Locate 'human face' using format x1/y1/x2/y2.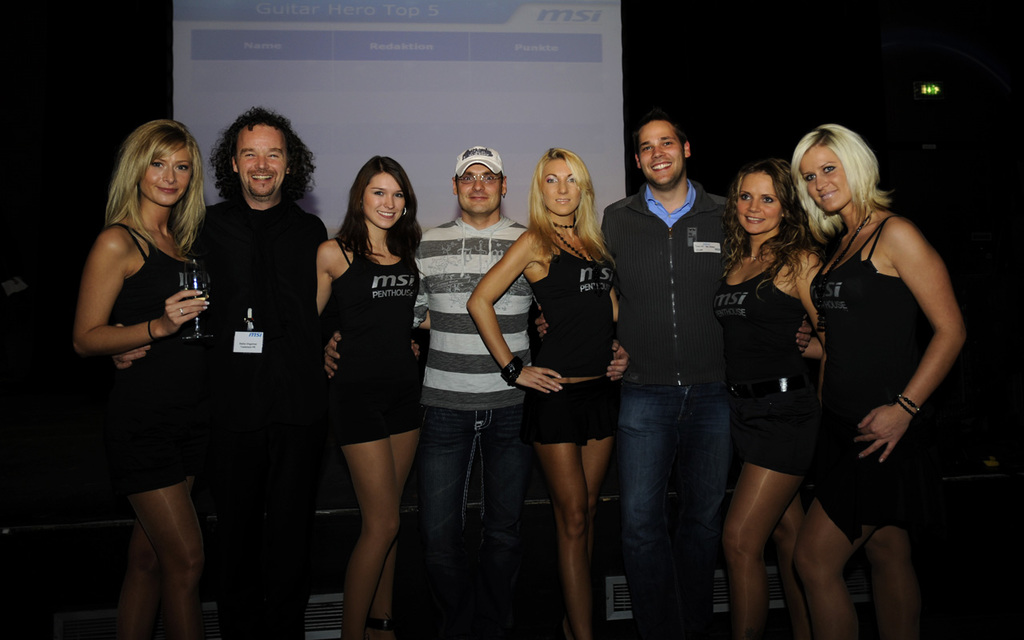
638/119/683/186.
